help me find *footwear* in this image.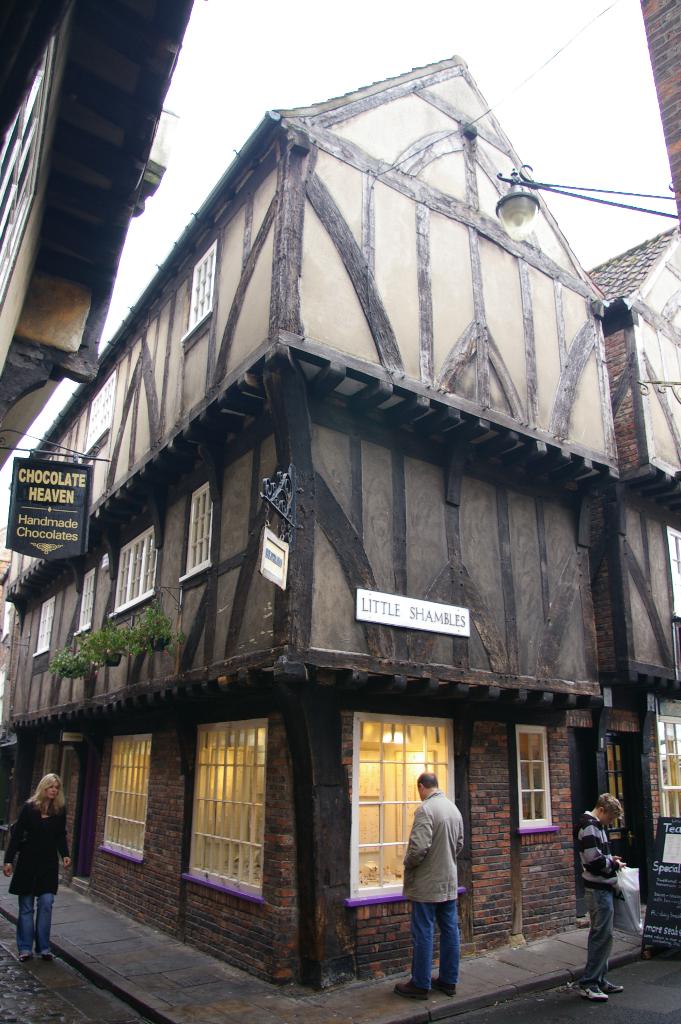
Found it: select_region(435, 975, 456, 996).
